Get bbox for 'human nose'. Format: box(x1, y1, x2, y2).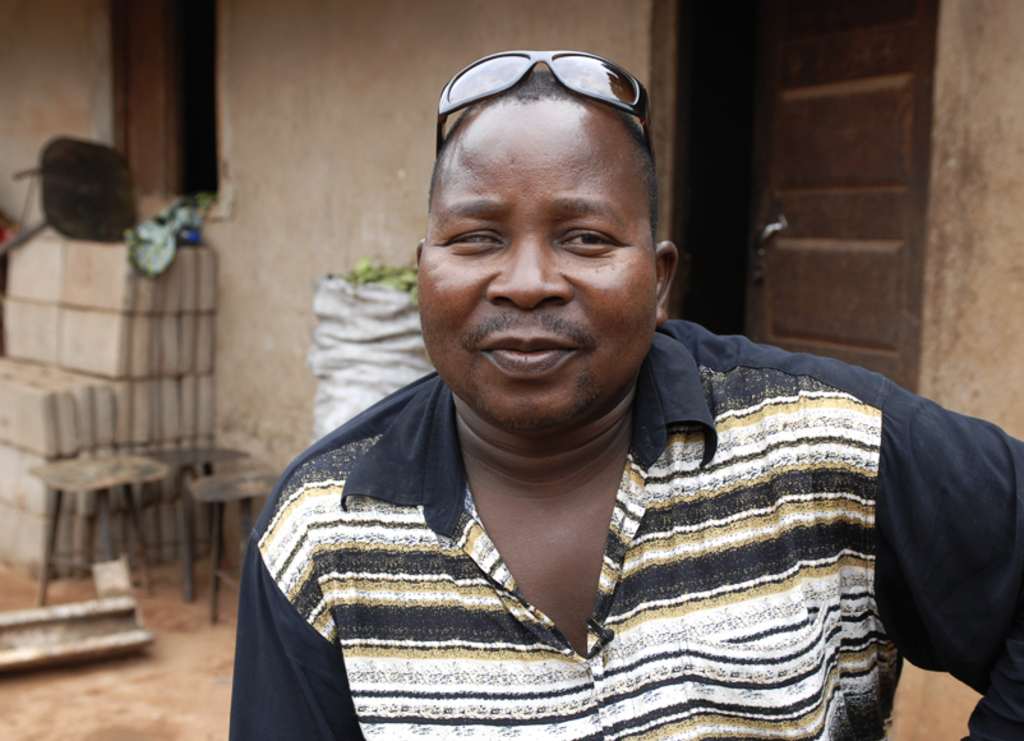
box(484, 234, 575, 312).
